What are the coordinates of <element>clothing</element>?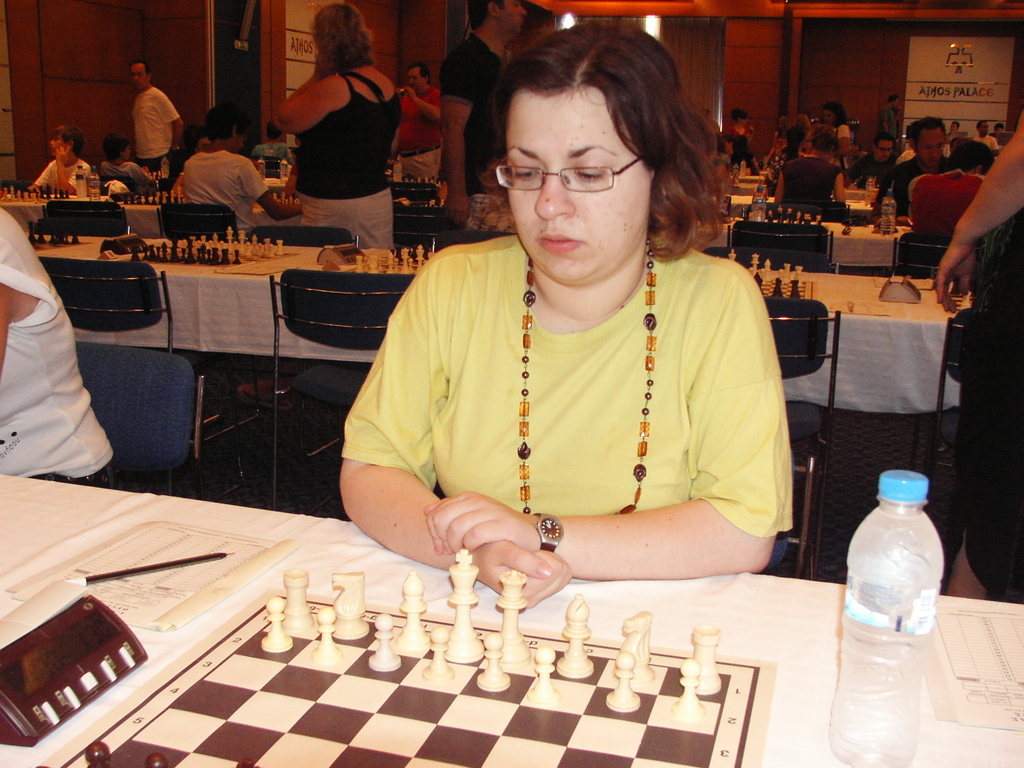
box(885, 146, 982, 221).
